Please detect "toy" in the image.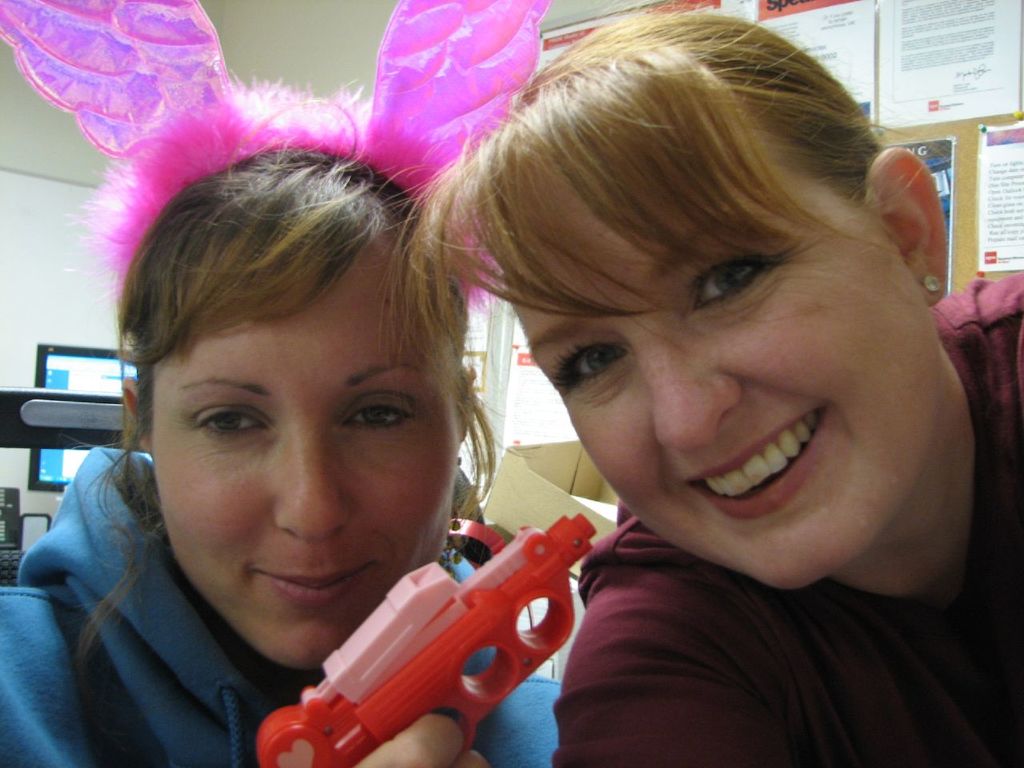
box(263, 500, 606, 754).
